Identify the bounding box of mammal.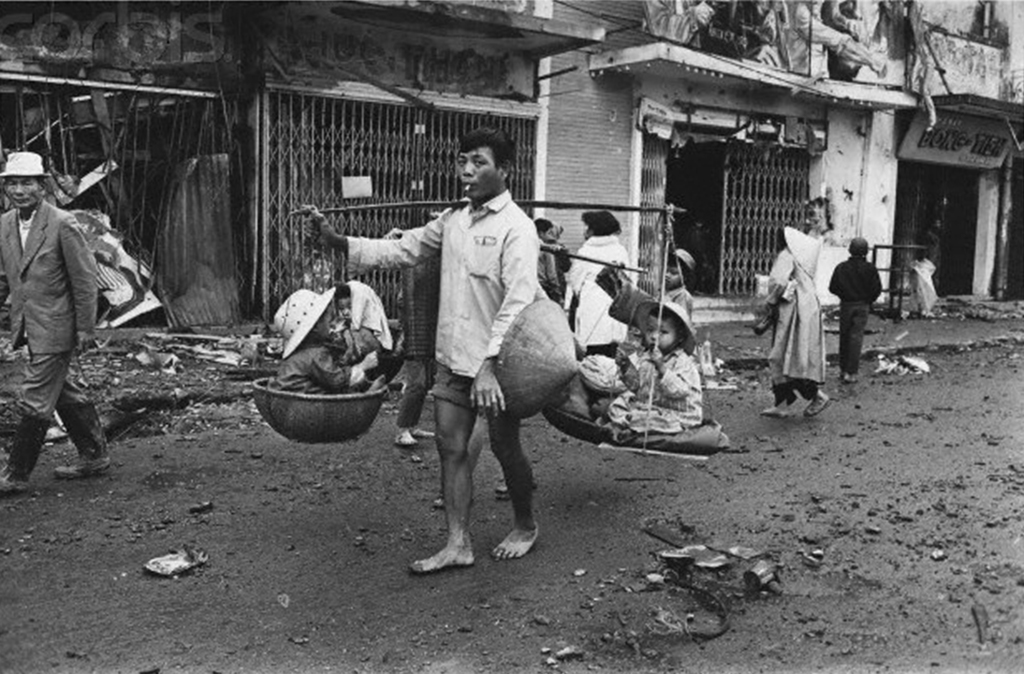
l=338, t=279, r=403, b=379.
